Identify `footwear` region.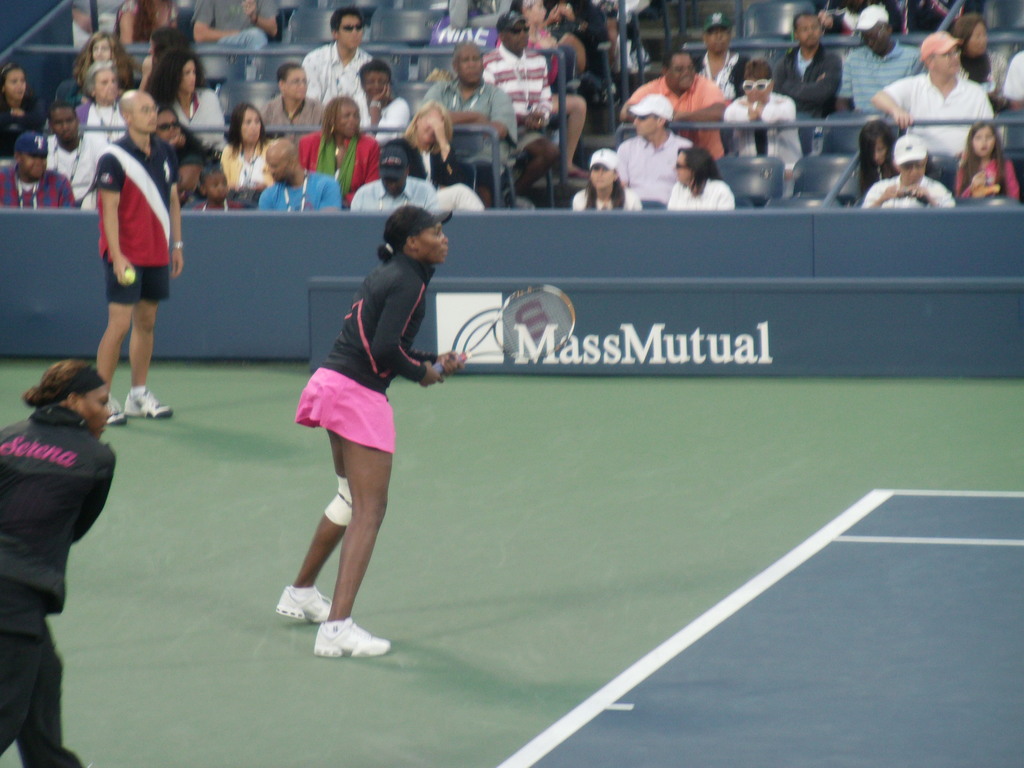
Region: (319,616,388,663).
